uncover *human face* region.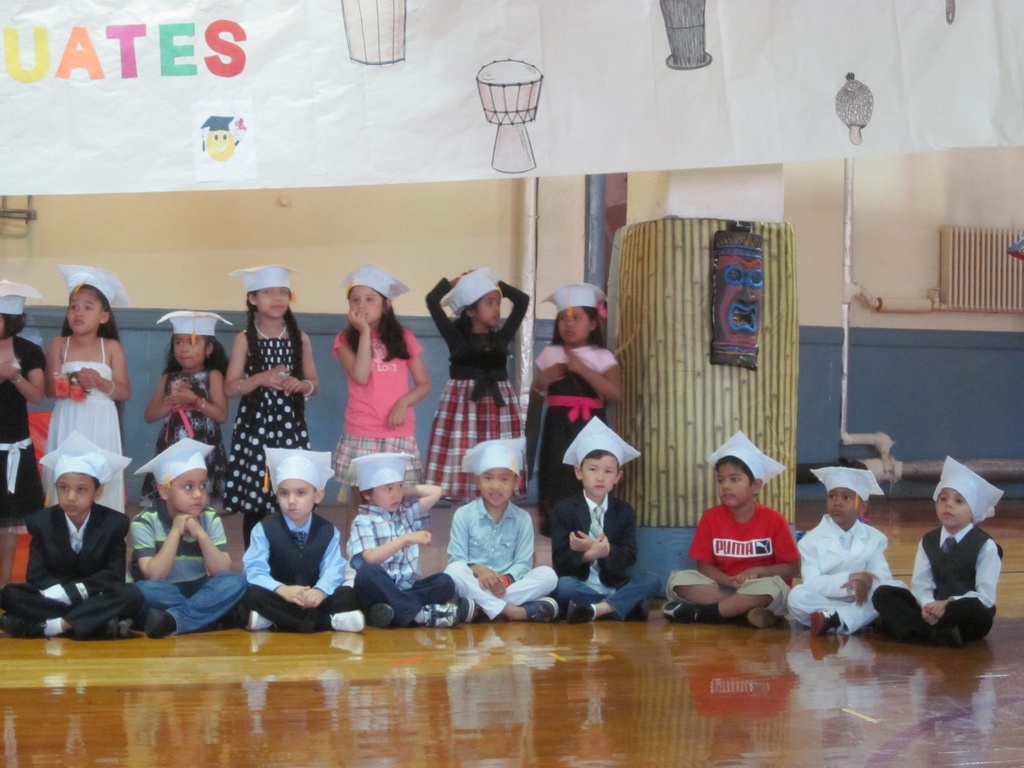
Uncovered: {"left": 579, "top": 451, "right": 618, "bottom": 497}.
